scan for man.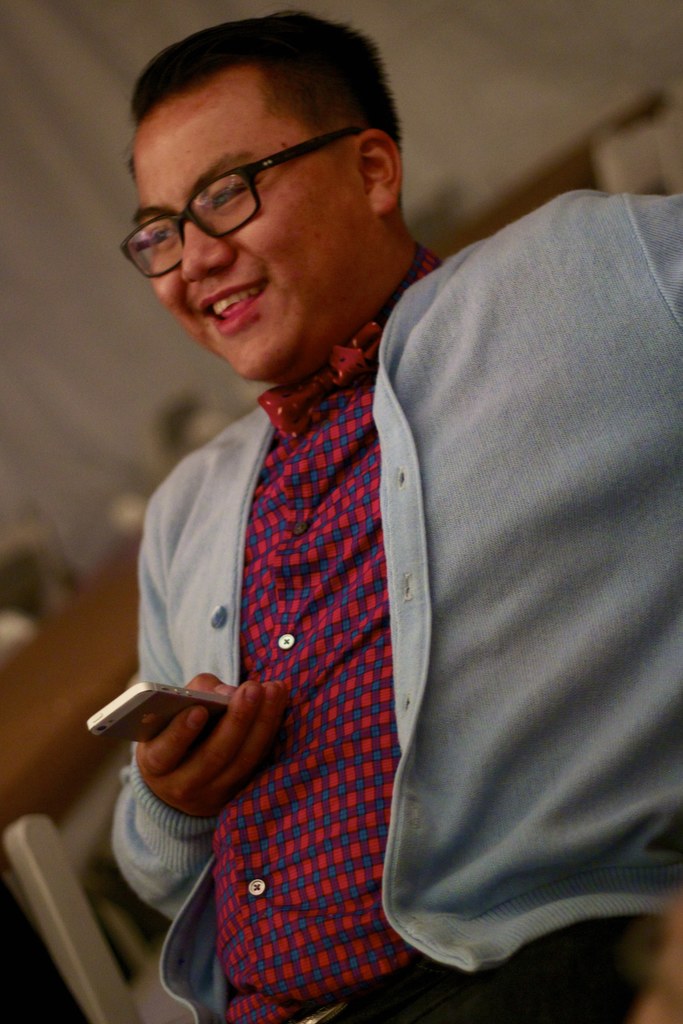
Scan result: l=76, t=15, r=675, b=973.
